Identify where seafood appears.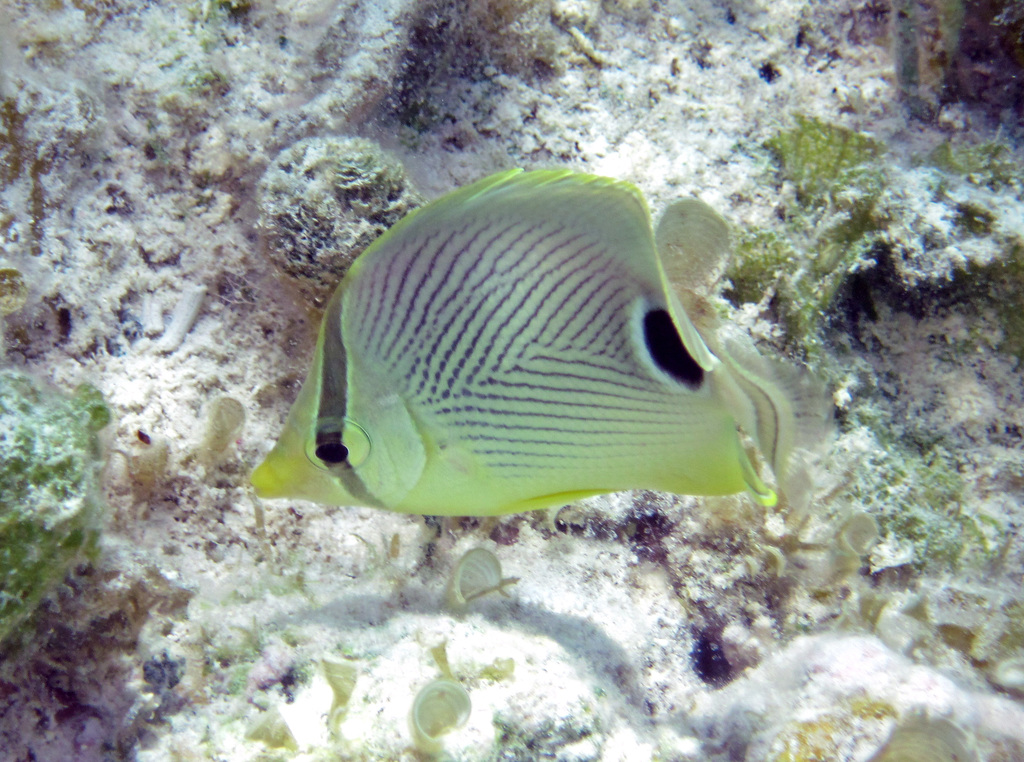
Appears at detection(246, 170, 835, 529).
